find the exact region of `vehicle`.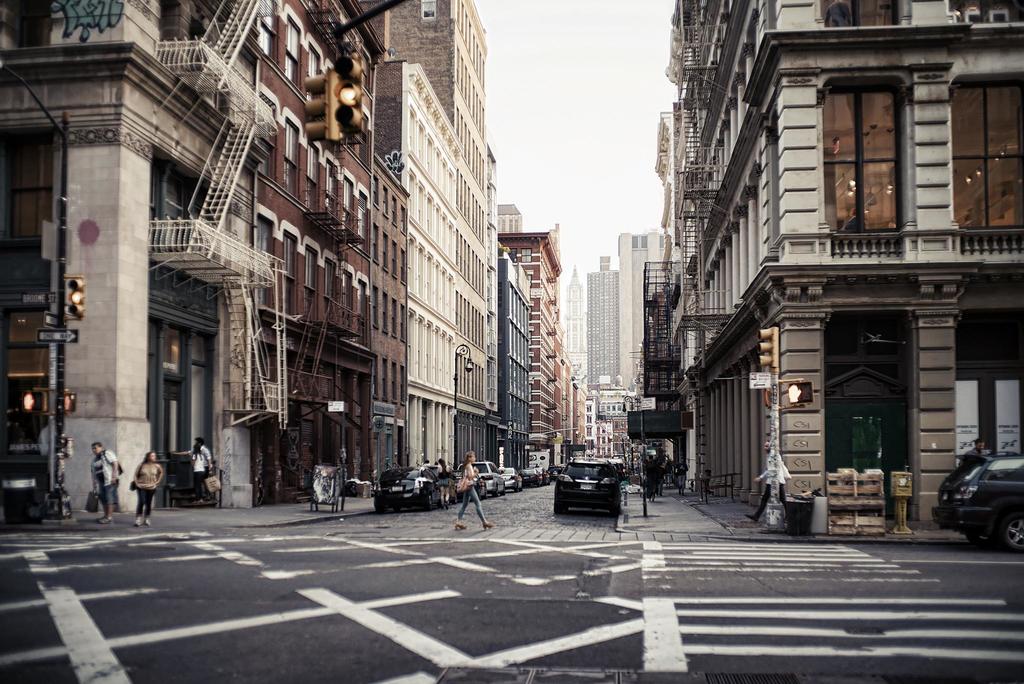
Exact region: 447, 468, 484, 500.
